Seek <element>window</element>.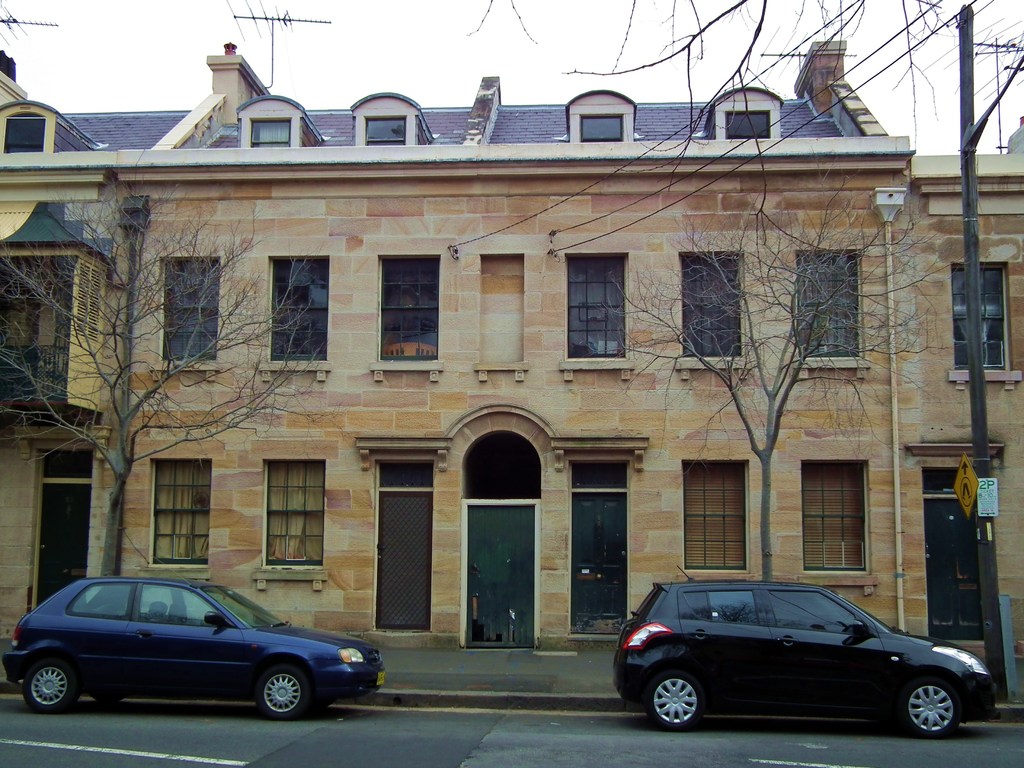
x1=349, y1=89, x2=424, y2=156.
